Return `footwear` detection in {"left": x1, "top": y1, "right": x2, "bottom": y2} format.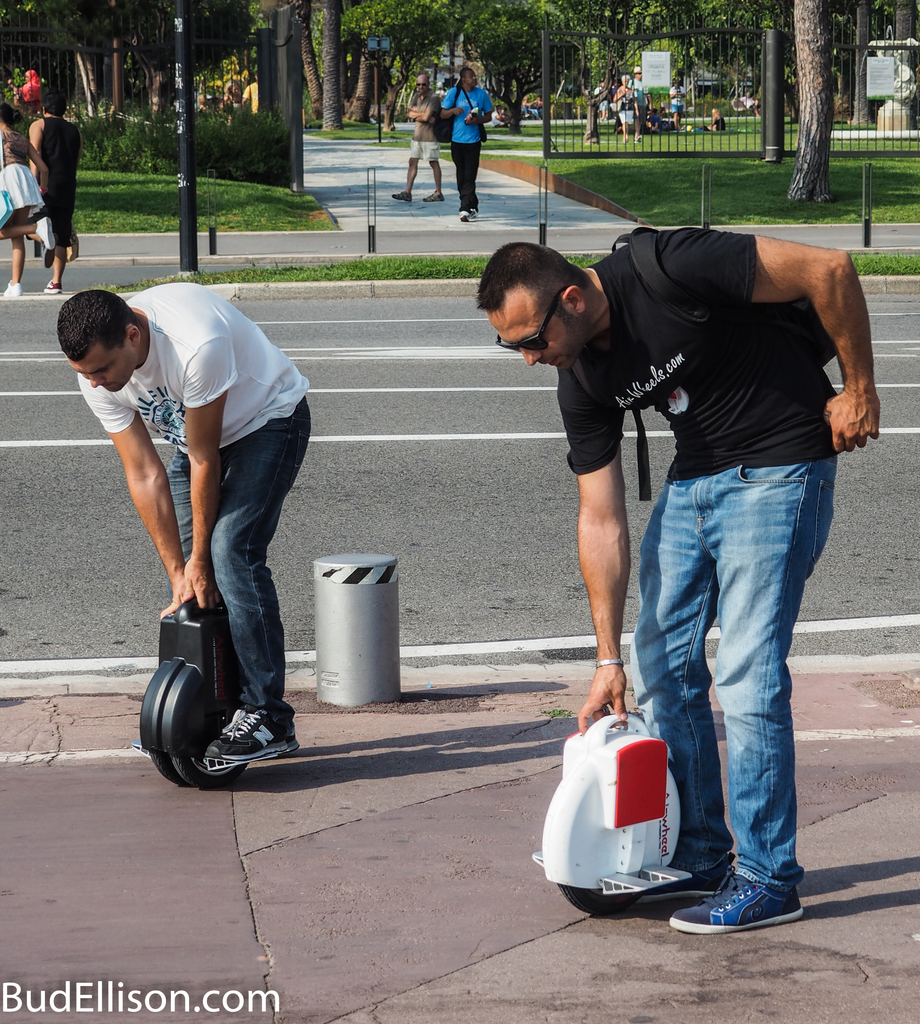
{"left": 392, "top": 188, "right": 413, "bottom": 205}.
